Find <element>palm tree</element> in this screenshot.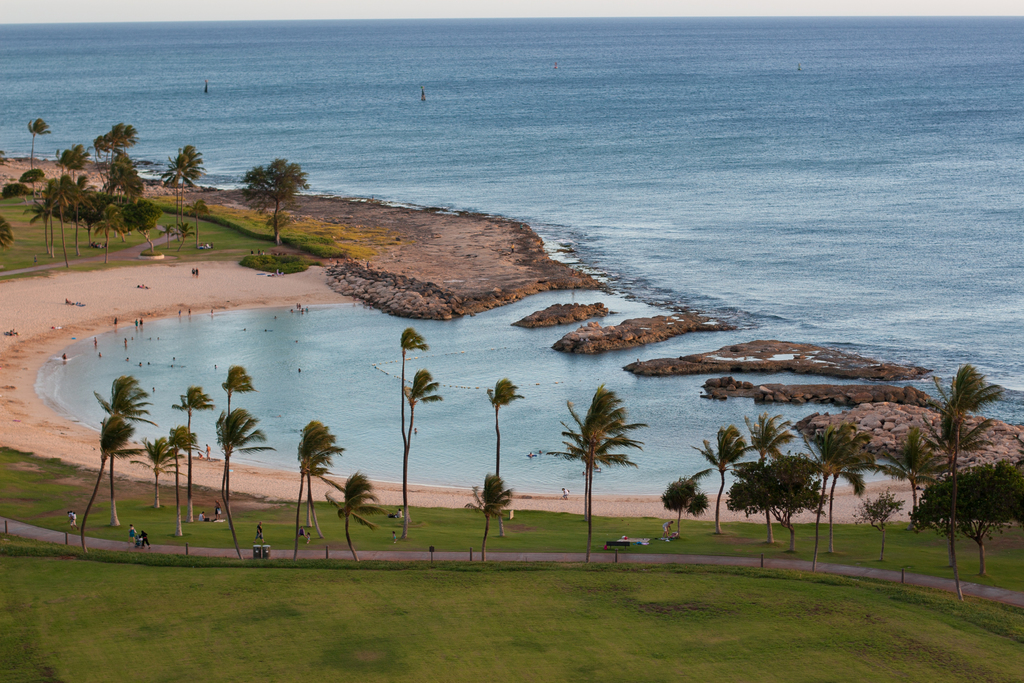
The bounding box for <element>palm tree</element> is [x1=145, y1=438, x2=177, y2=520].
